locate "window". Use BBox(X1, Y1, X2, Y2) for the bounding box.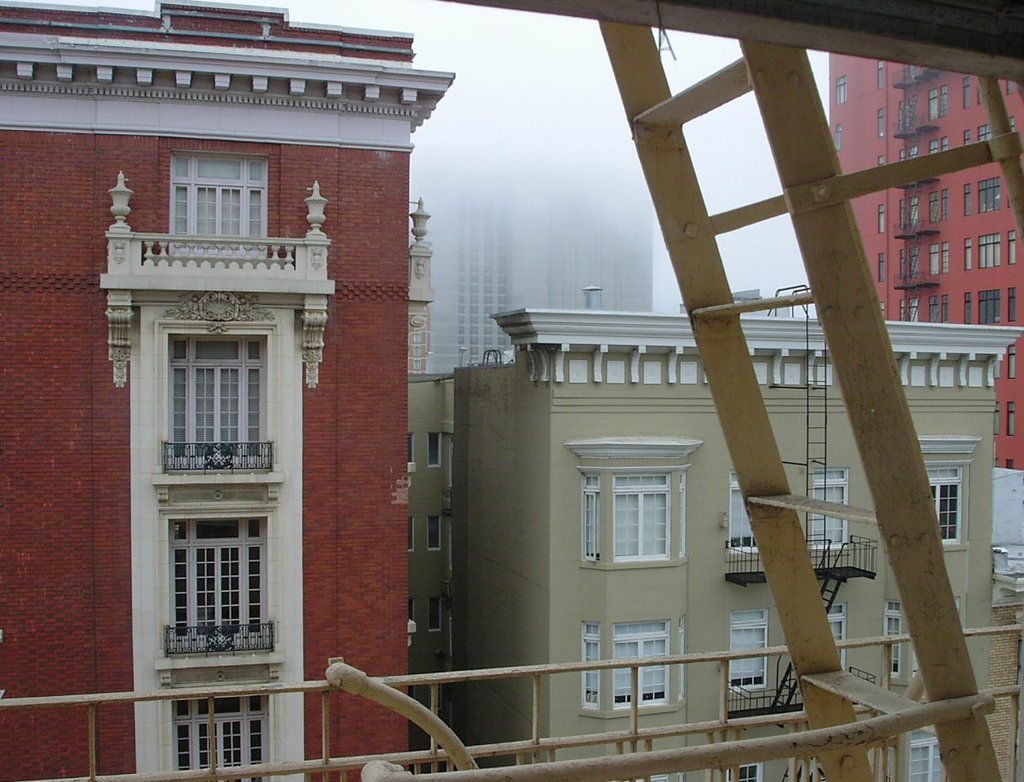
BBox(964, 236, 969, 273).
